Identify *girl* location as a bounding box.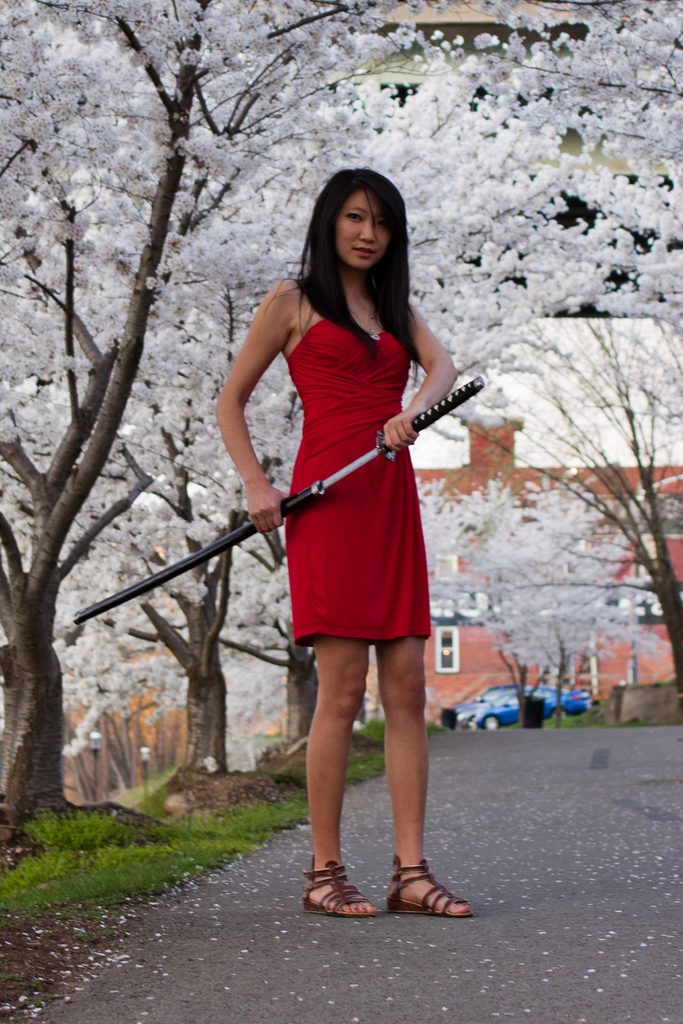
(left=218, top=169, right=475, bottom=920).
